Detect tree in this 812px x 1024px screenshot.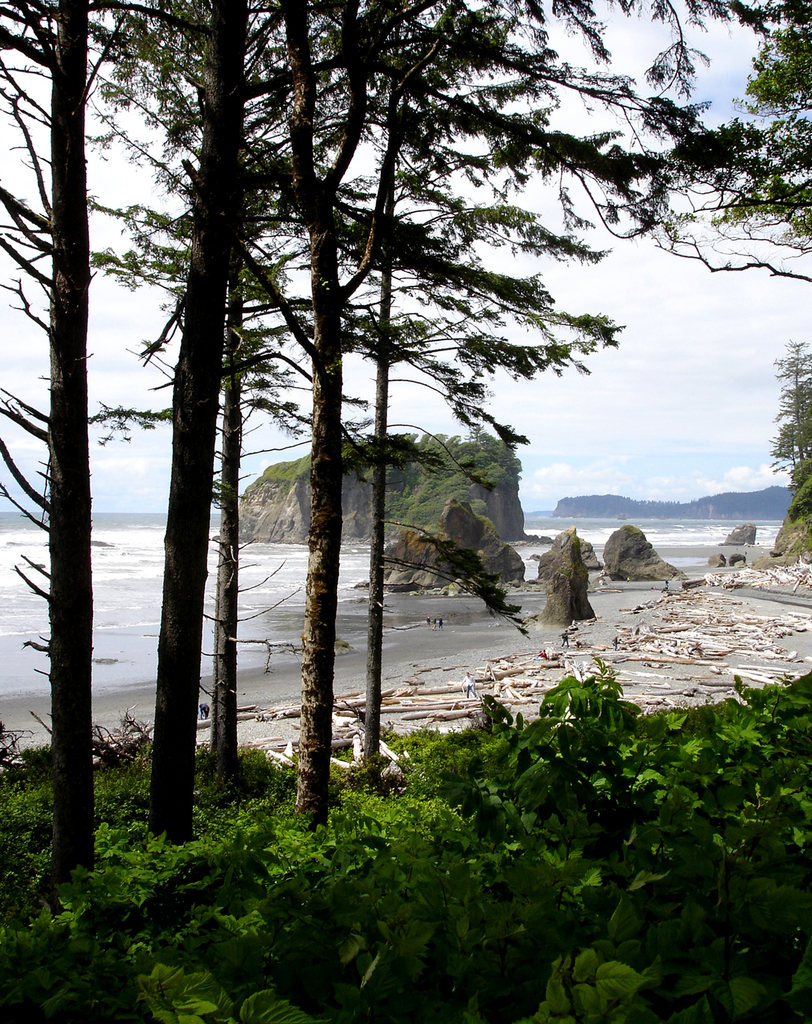
Detection: box=[765, 344, 811, 545].
